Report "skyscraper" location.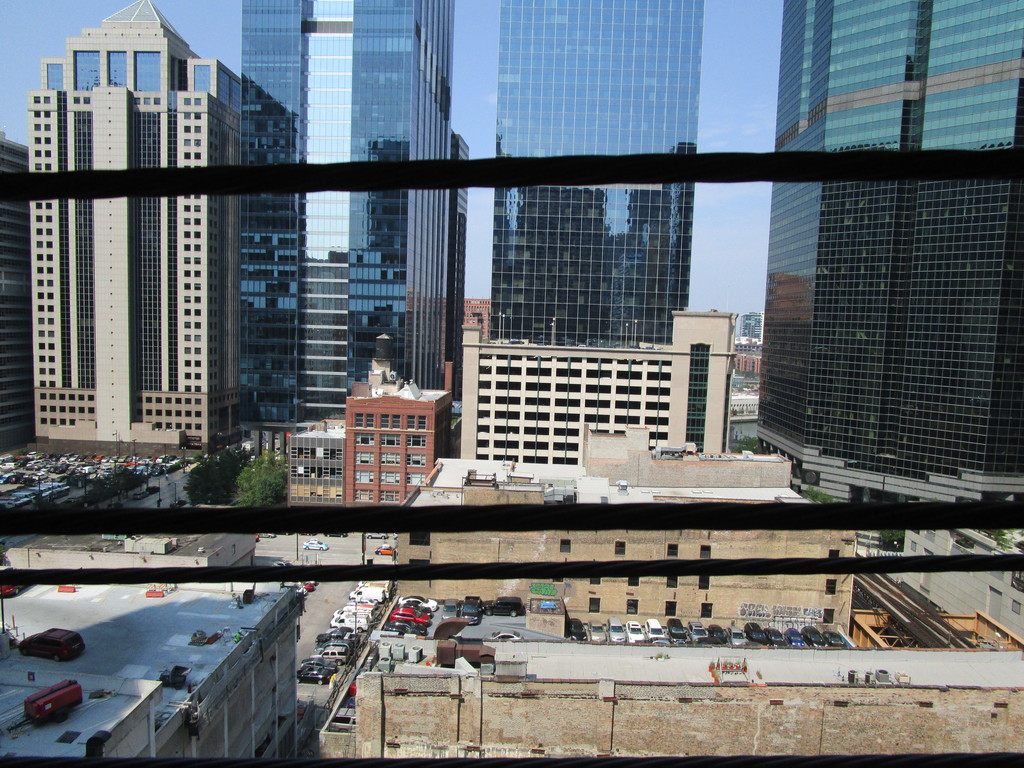
Report: 225:0:466:461.
